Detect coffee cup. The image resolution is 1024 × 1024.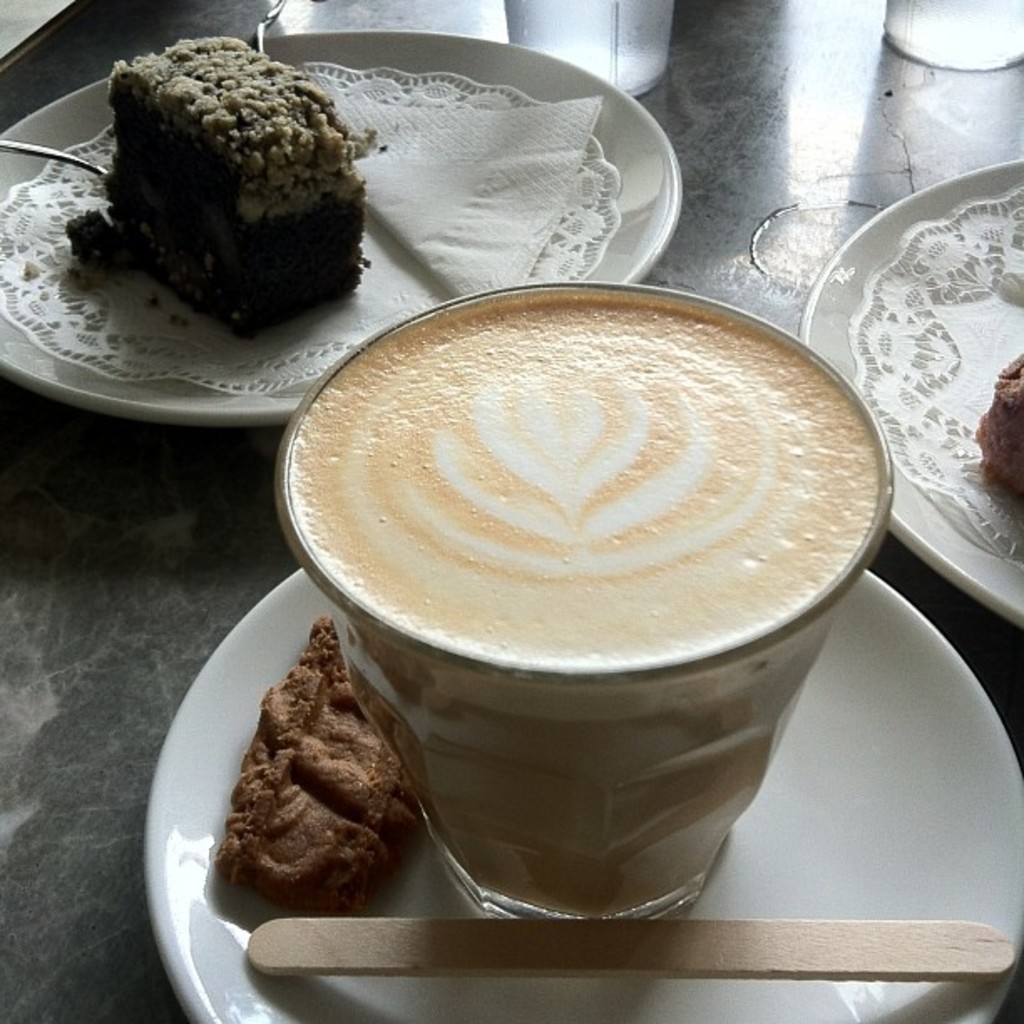
BBox(273, 278, 893, 922).
